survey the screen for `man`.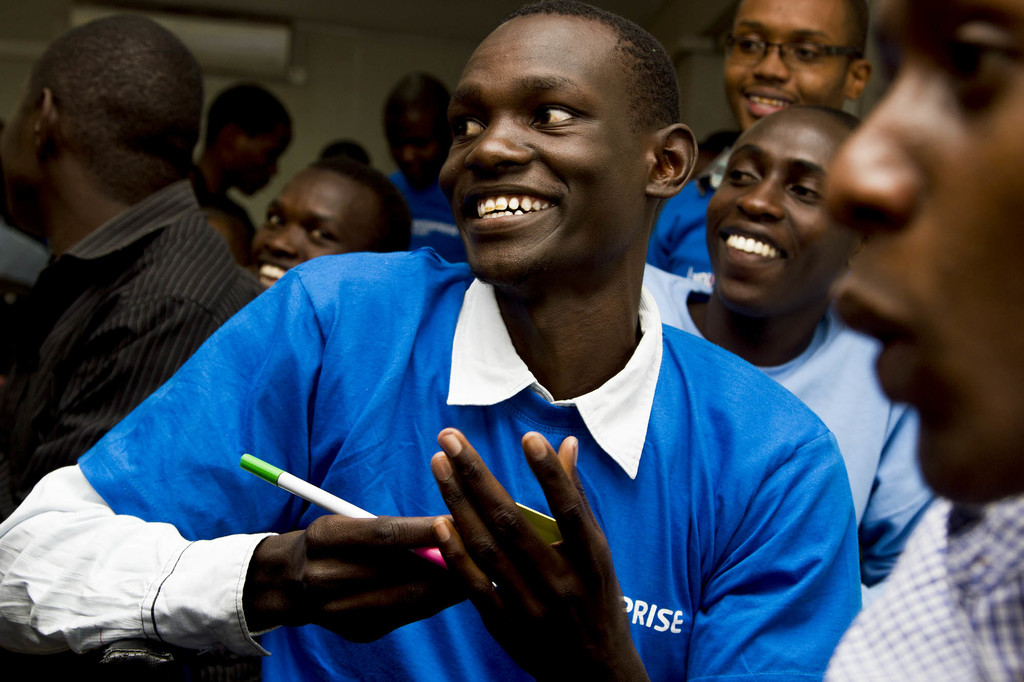
Survey found: locate(385, 73, 467, 262).
